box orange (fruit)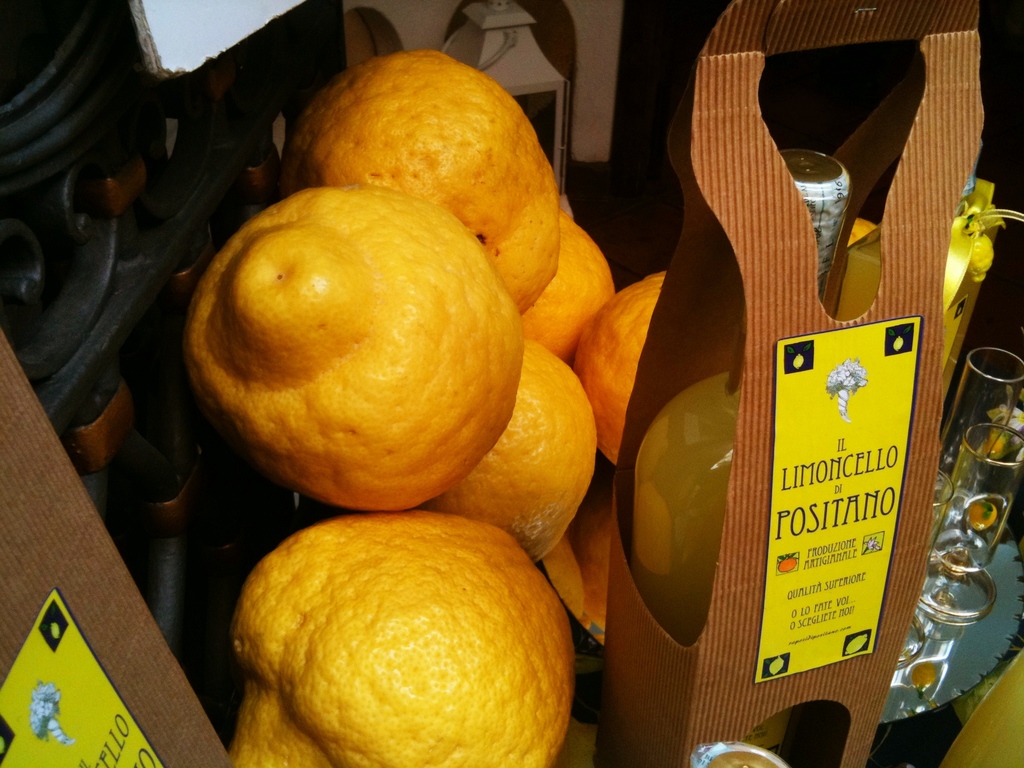
crop(449, 339, 593, 572)
